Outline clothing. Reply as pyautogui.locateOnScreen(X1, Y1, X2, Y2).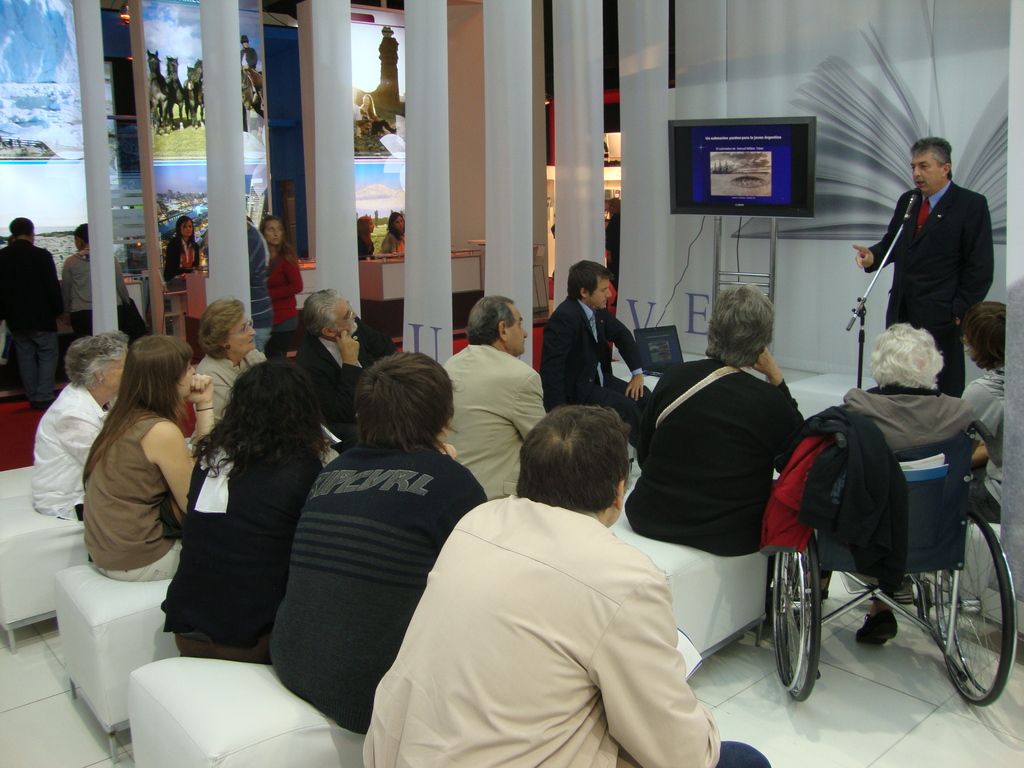
pyautogui.locateOnScreen(5, 318, 61, 405).
